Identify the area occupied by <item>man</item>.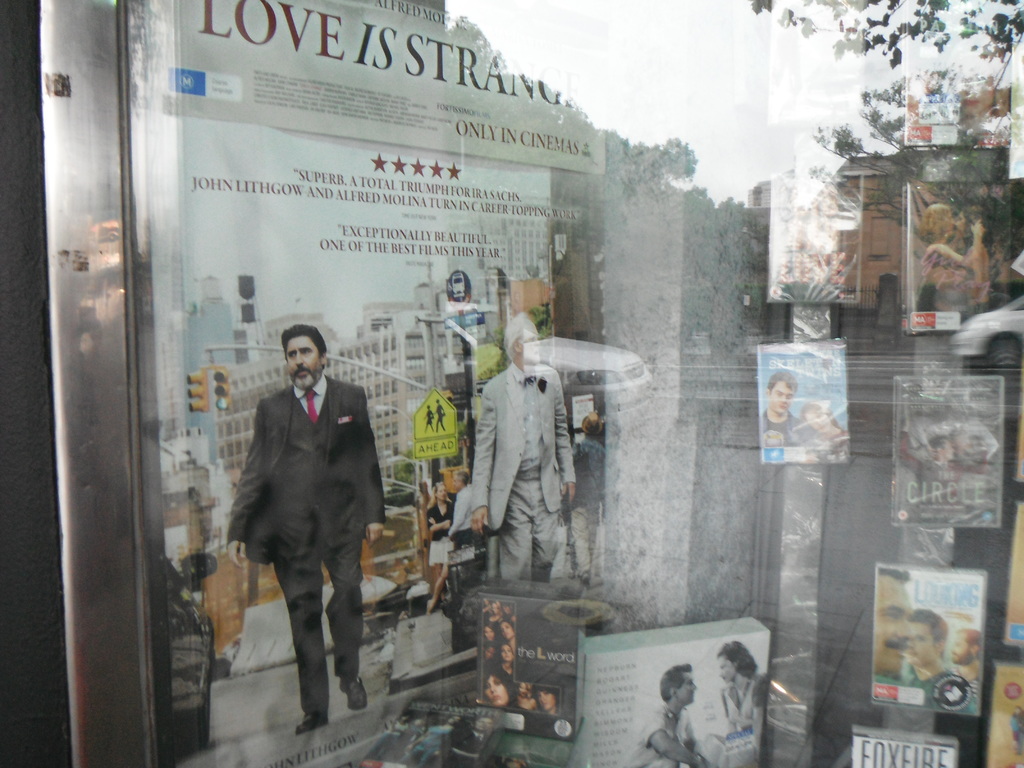
Area: (left=215, top=317, right=383, bottom=733).
